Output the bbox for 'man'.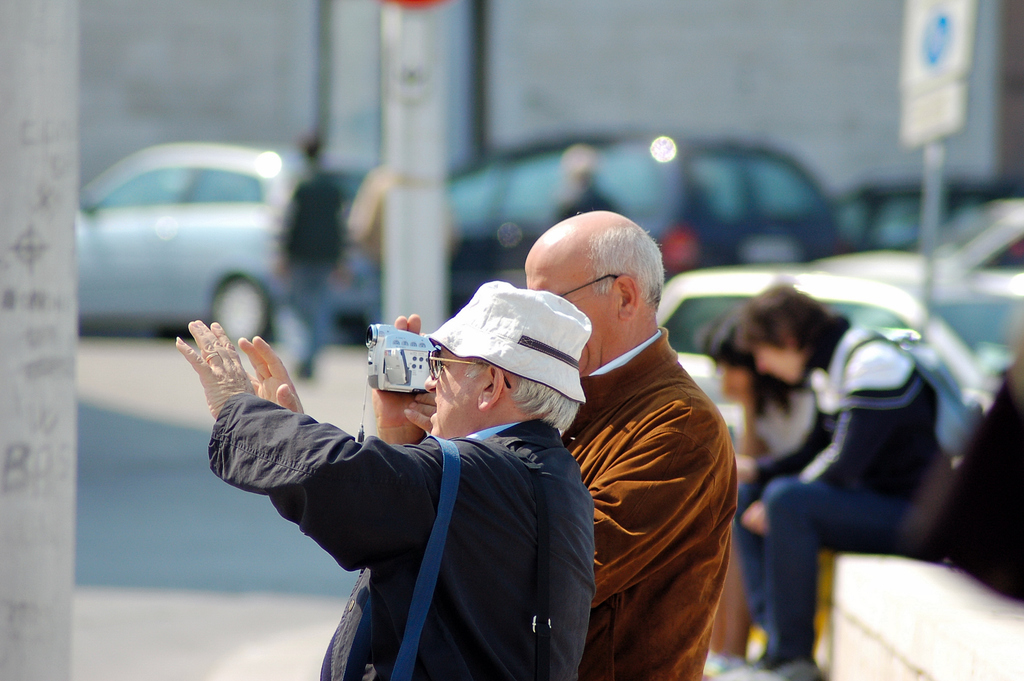
x1=369, y1=207, x2=738, y2=680.
